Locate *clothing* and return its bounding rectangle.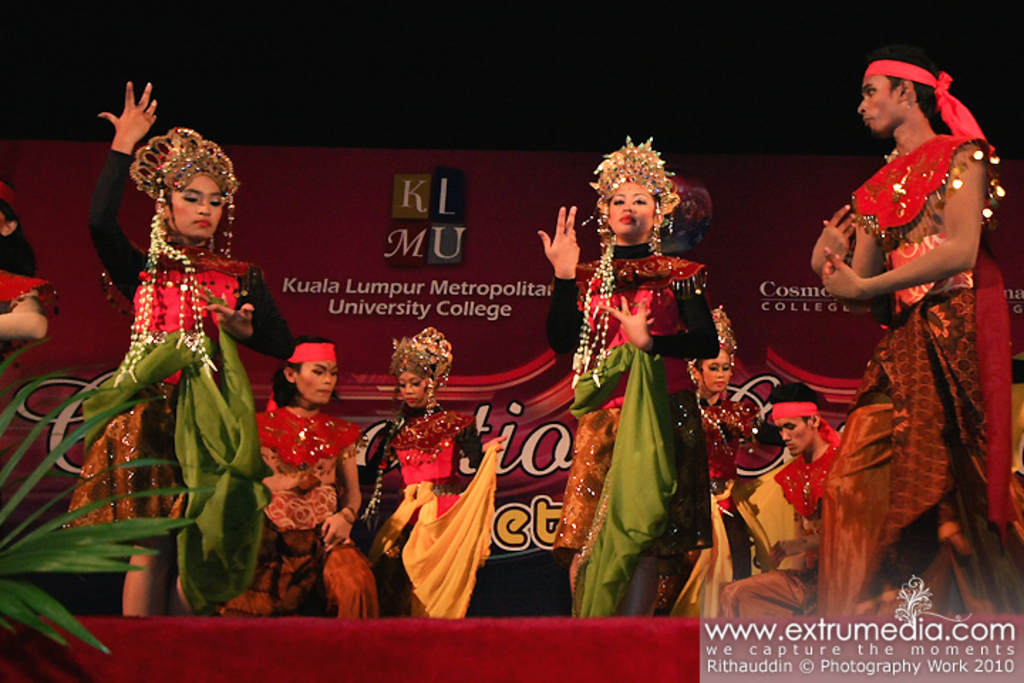
71,154,296,619.
